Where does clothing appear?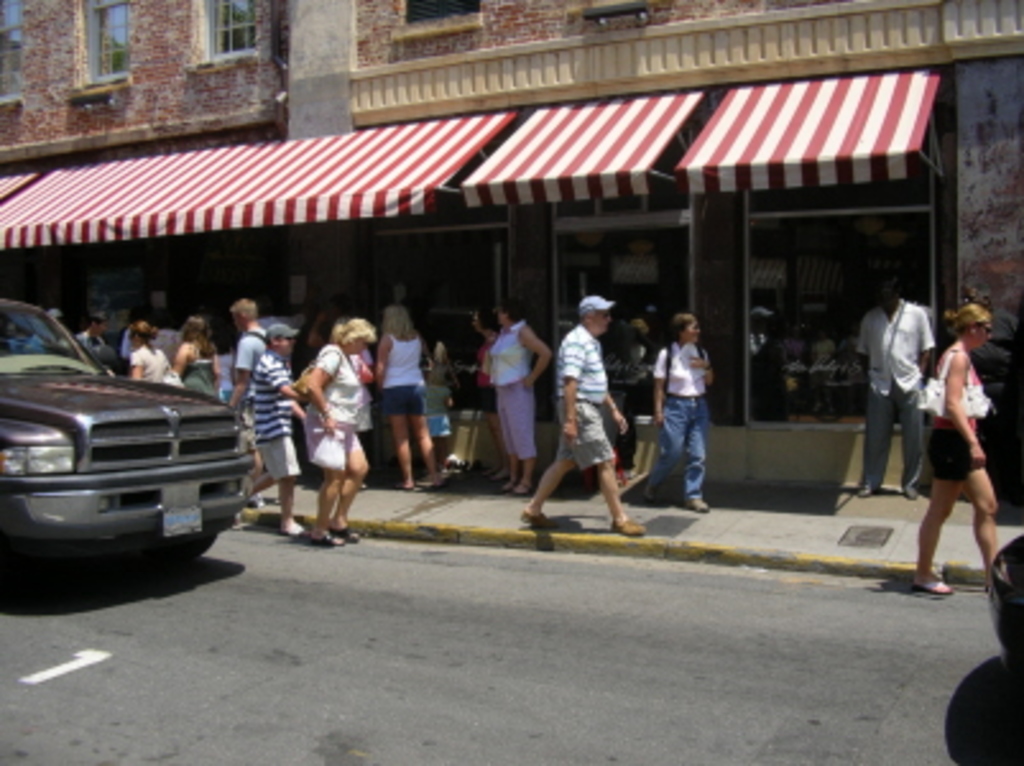
Appears at (x1=927, y1=342, x2=991, y2=488).
